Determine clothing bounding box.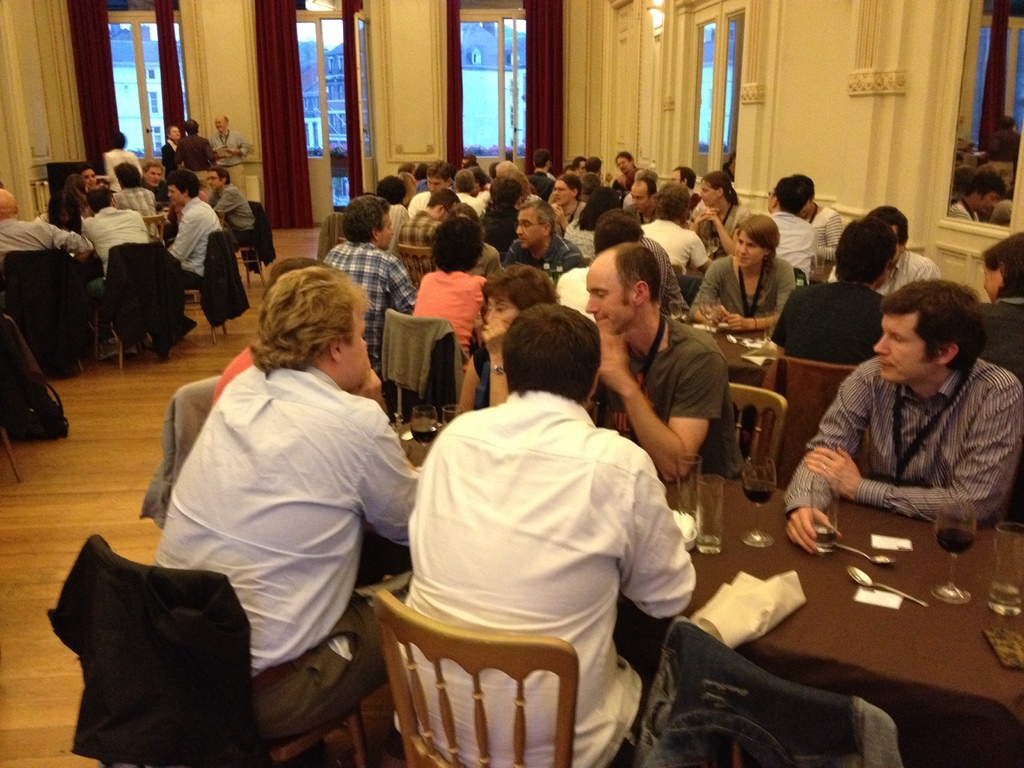
Determined: [x1=639, y1=234, x2=687, y2=320].
